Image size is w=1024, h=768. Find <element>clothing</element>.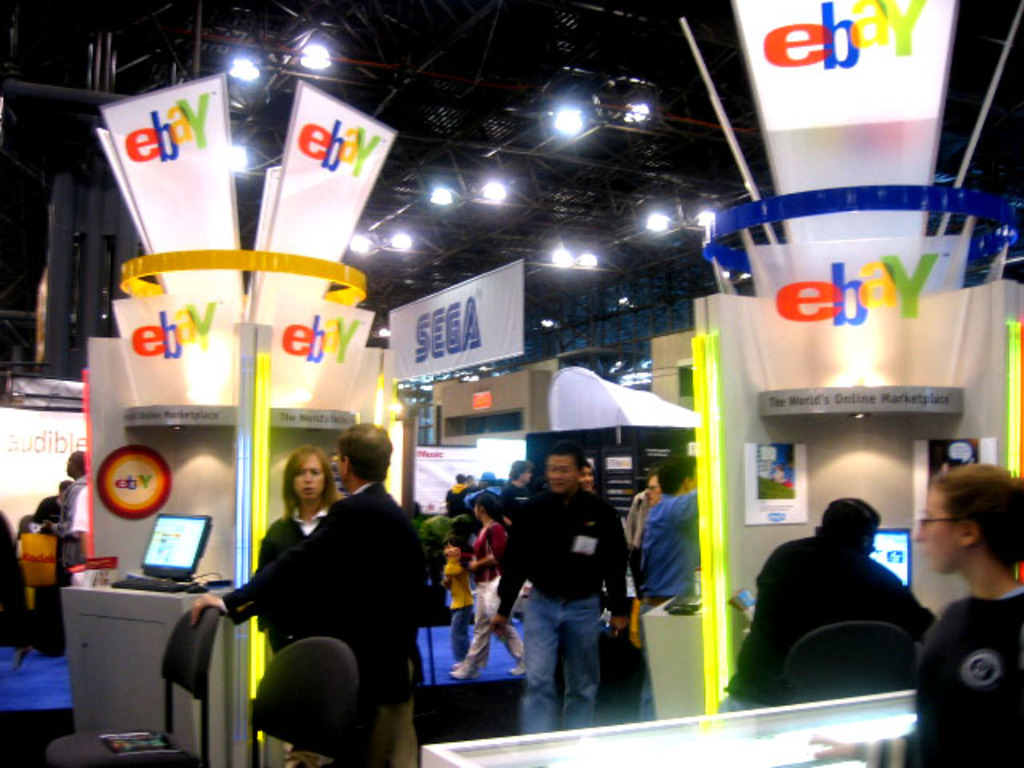
(x1=27, y1=477, x2=104, y2=613).
